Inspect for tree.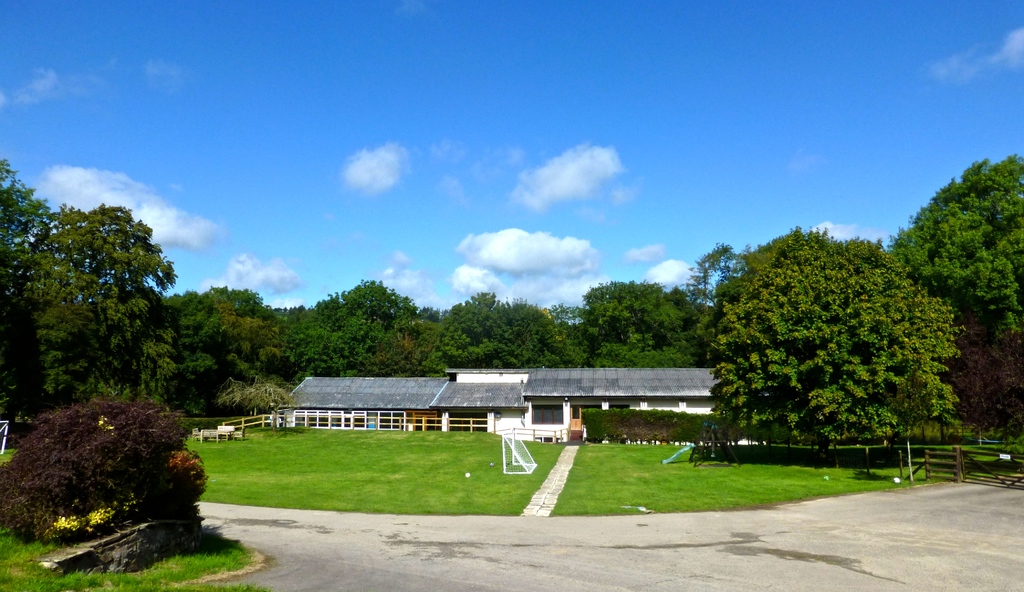
Inspection: left=28, top=188, right=177, bottom=433.
